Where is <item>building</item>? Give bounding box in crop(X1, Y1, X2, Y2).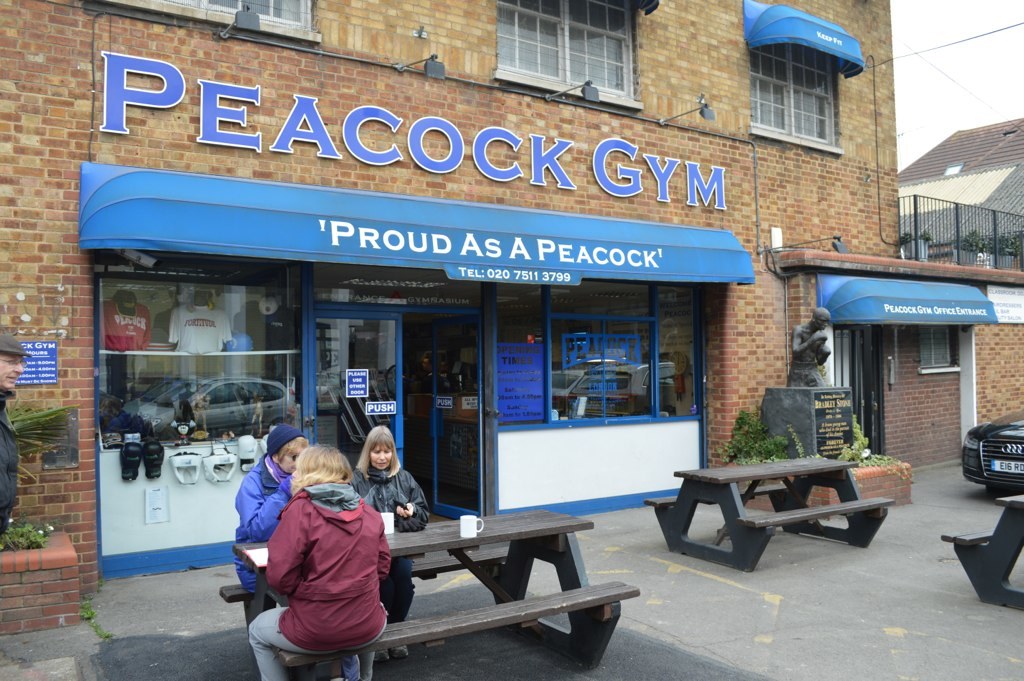
crop(895, 118, 1023, 266).
